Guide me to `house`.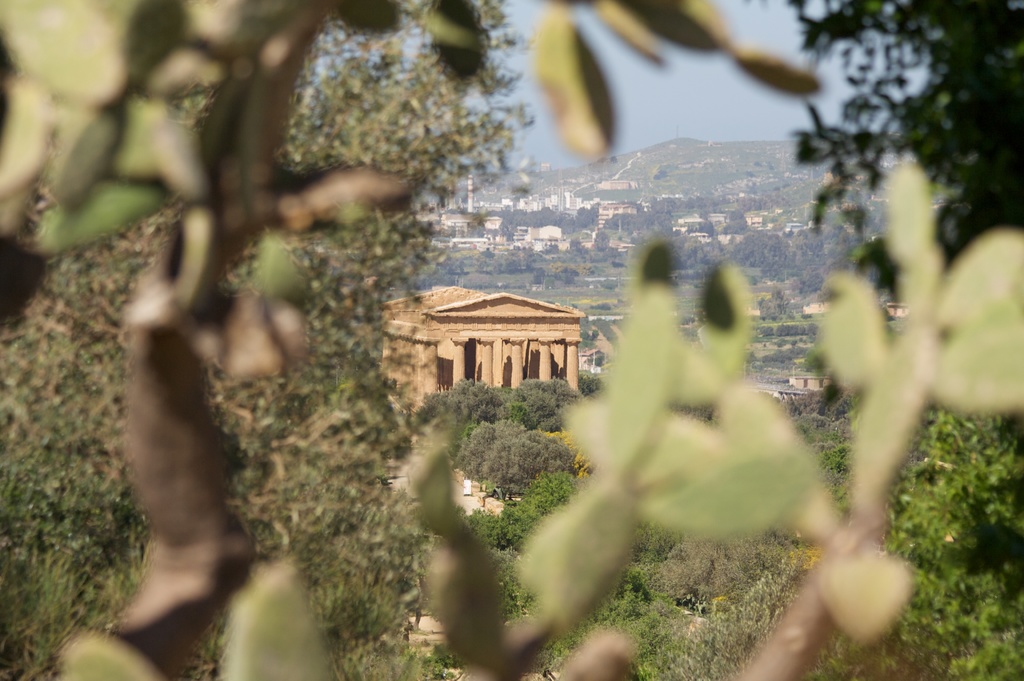
Guidance: (left=378, top=287, right=588, bottom=420).
